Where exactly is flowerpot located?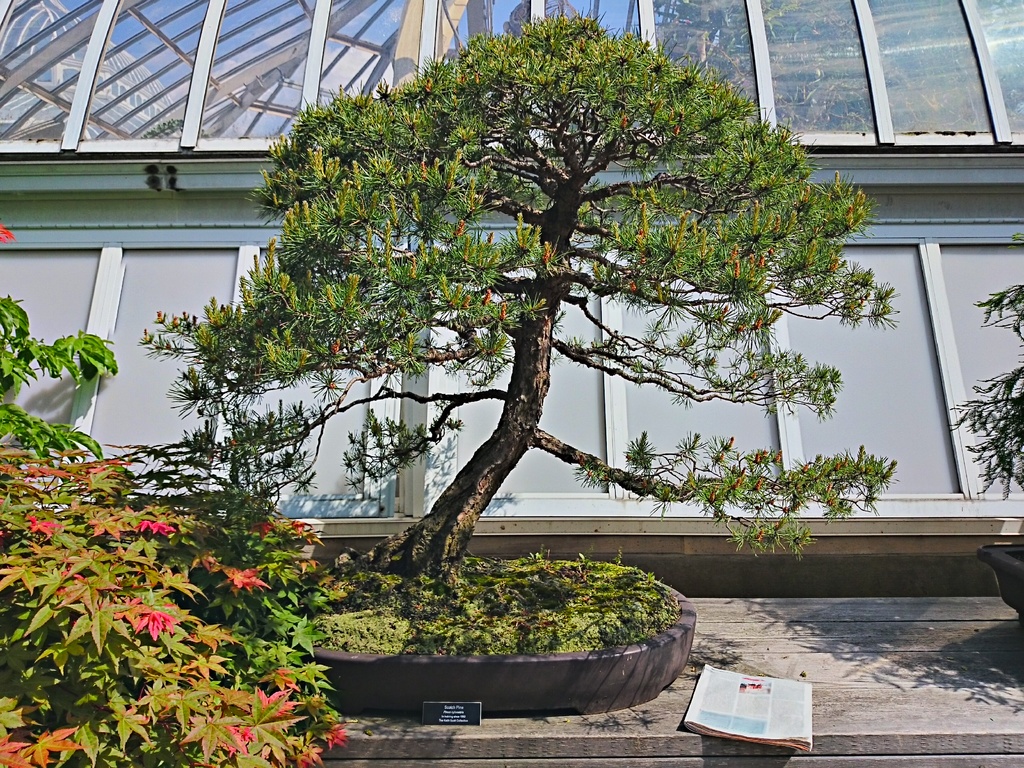
Its bounding box is 975, 541, 1023, 631.
